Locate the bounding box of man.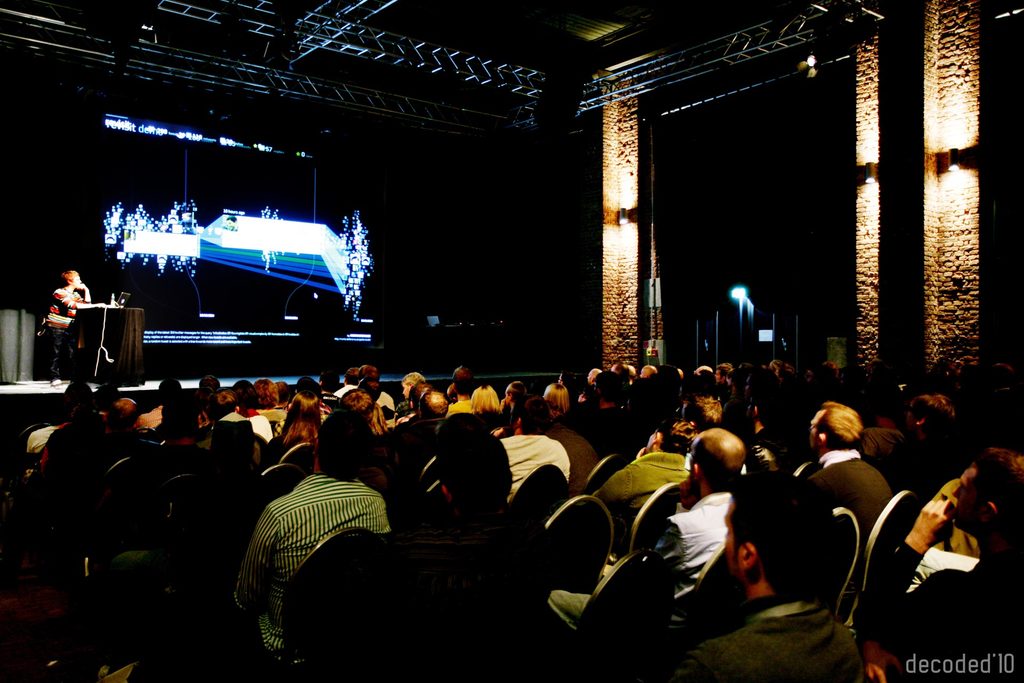
Bounding box: (left=223, top=427, right=390, bottom=645).
